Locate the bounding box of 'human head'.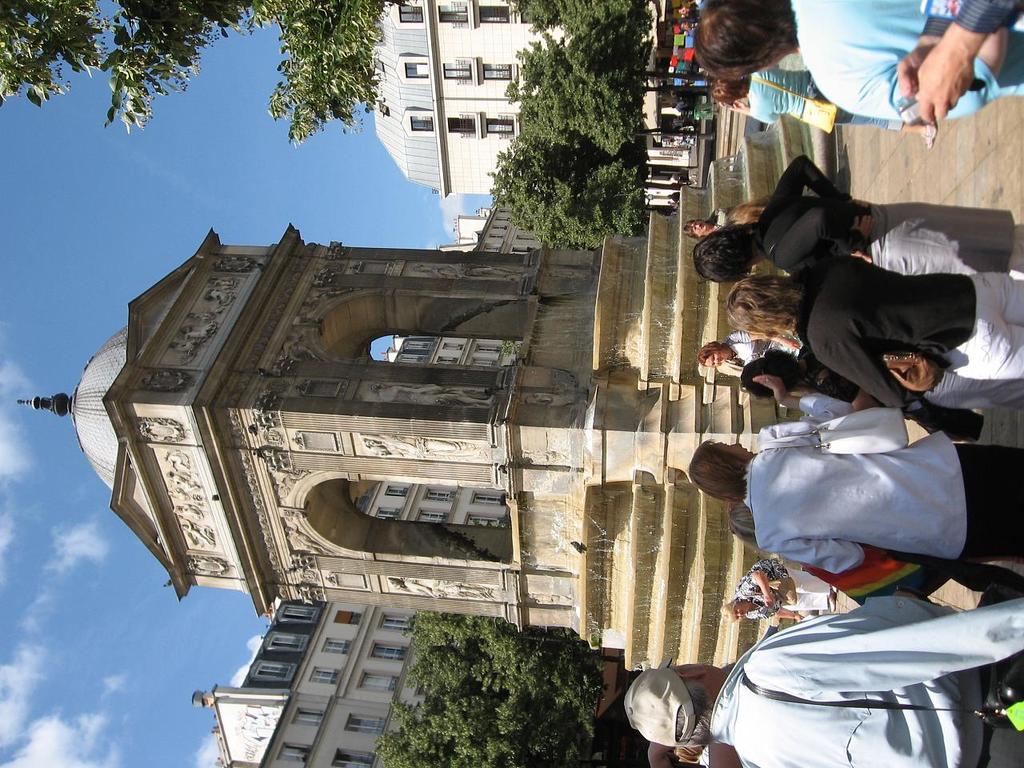
Bounding box: (674,10,688,18).
